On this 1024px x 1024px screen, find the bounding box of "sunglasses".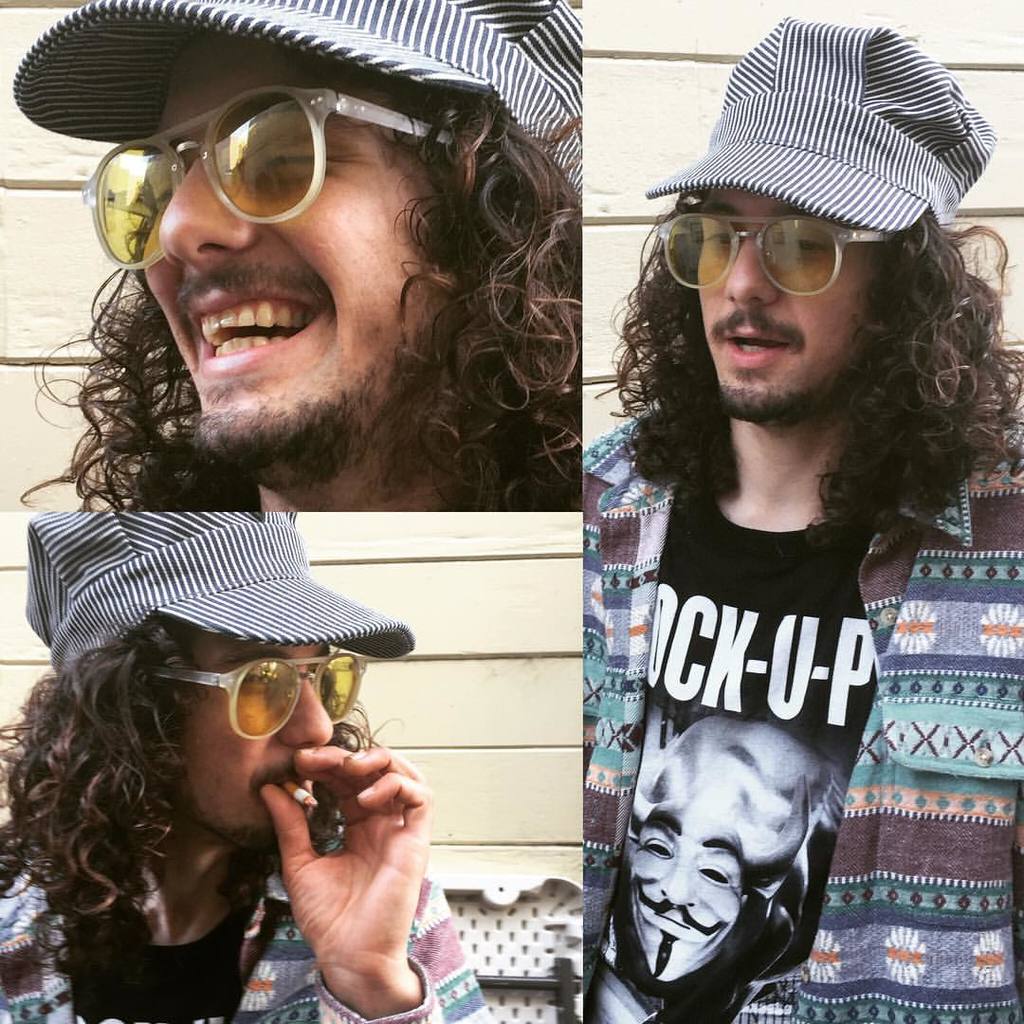
Bounding box: [146,657,368,742].
